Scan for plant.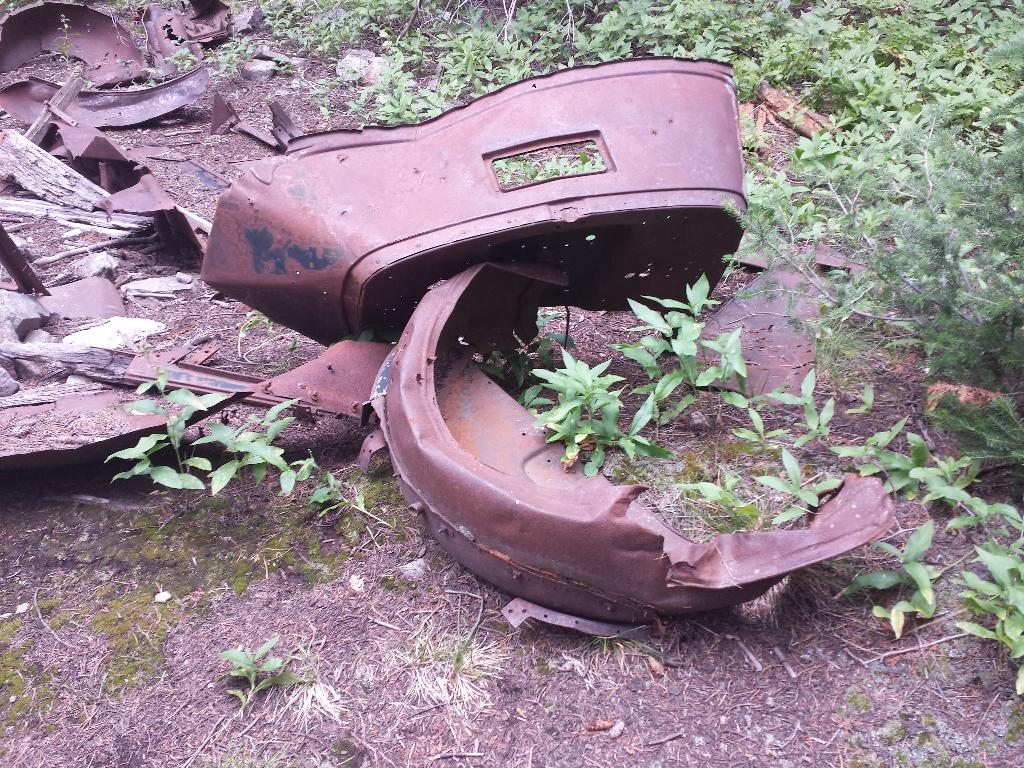
Scan result: {"x1": 753, "y1": 447, "x2": 824, "y2": 516}.
